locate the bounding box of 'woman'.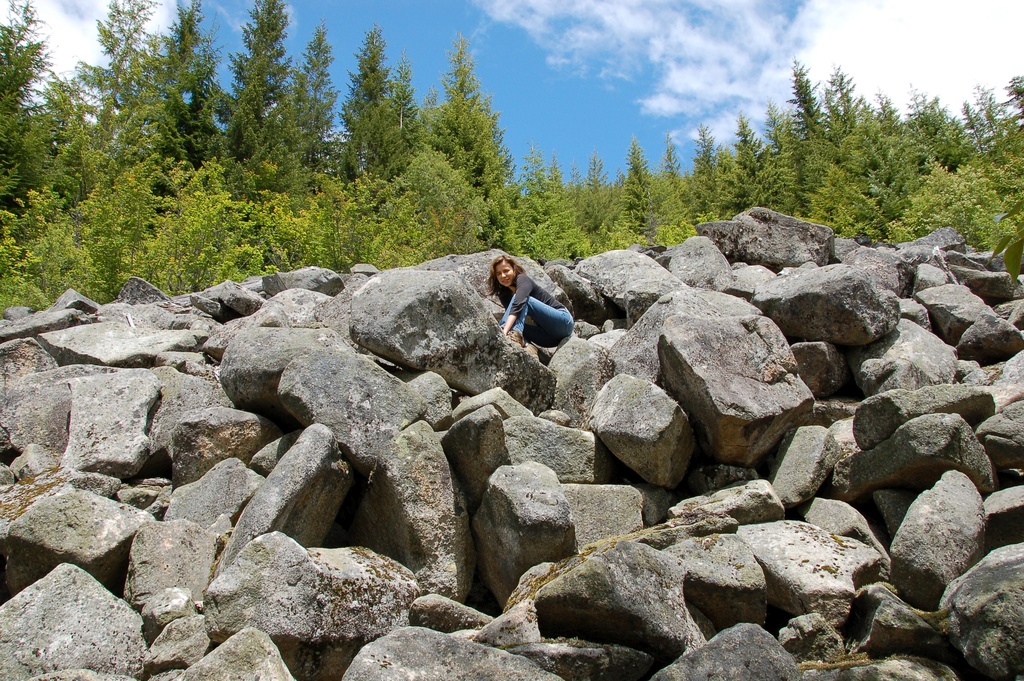
Bounding box: {"left": 481, "top": 240, "right": 589, "bottom": 368}.
